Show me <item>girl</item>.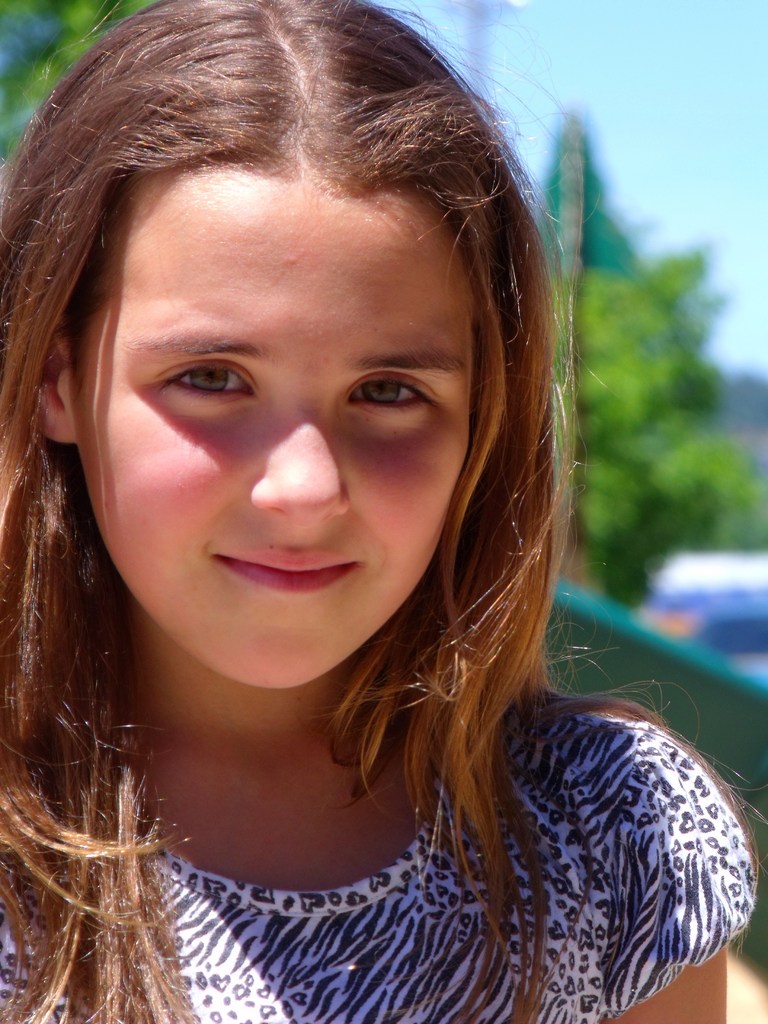
<item>girl</item> is here: (0,0,767,1023).
